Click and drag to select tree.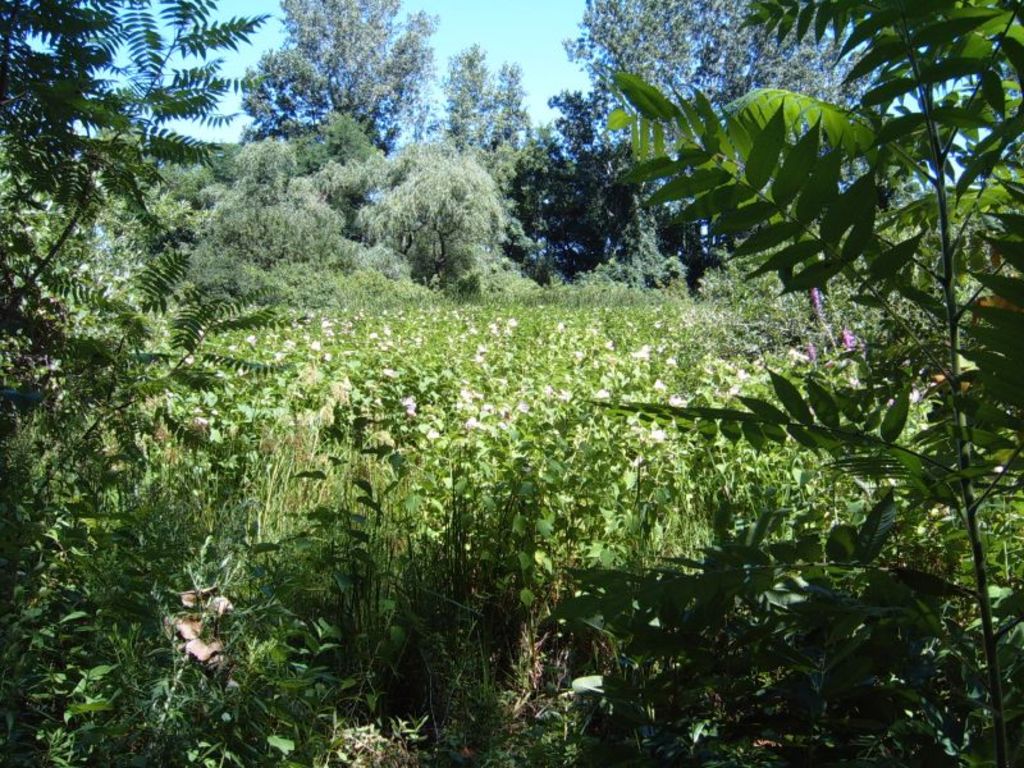
Selection: <box>570,0,892,118</box>.
